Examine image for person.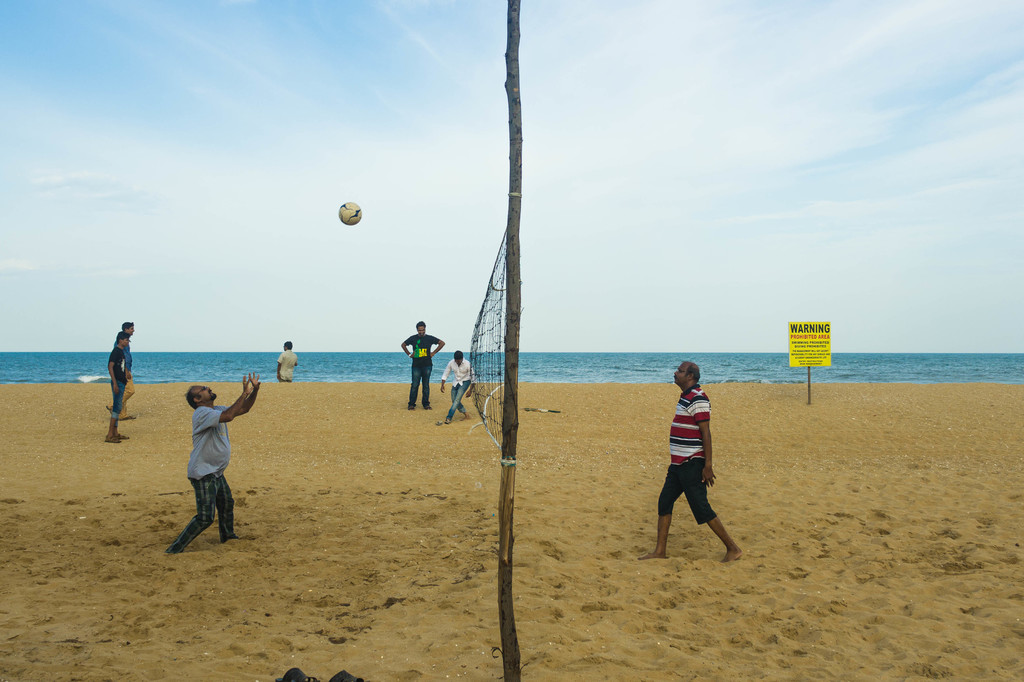
Examination result: 436:349:481:426.
